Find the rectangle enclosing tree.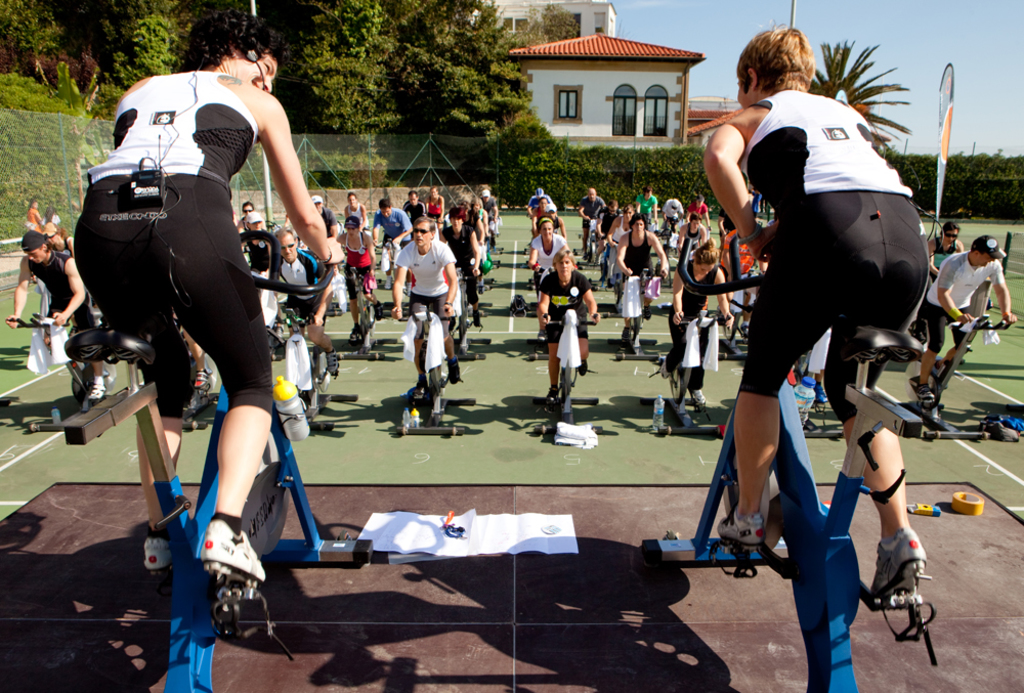
(x1=39, y1=48, x2=100, y2=218).
